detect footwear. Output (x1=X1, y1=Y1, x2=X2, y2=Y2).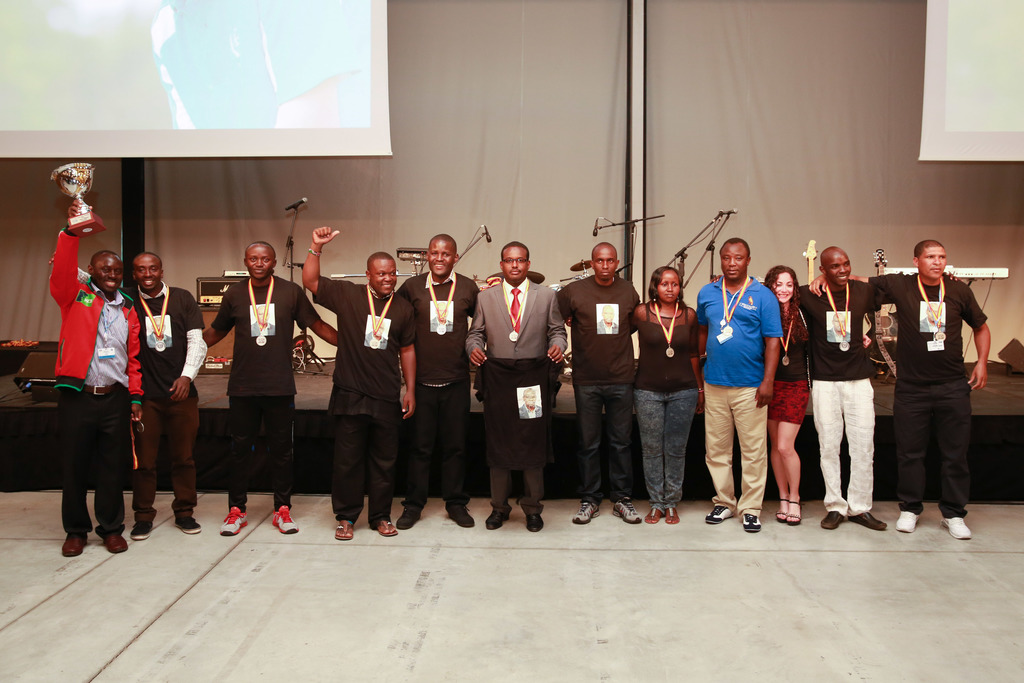
(x1=788, y1=498, x2=801, y2=525).
